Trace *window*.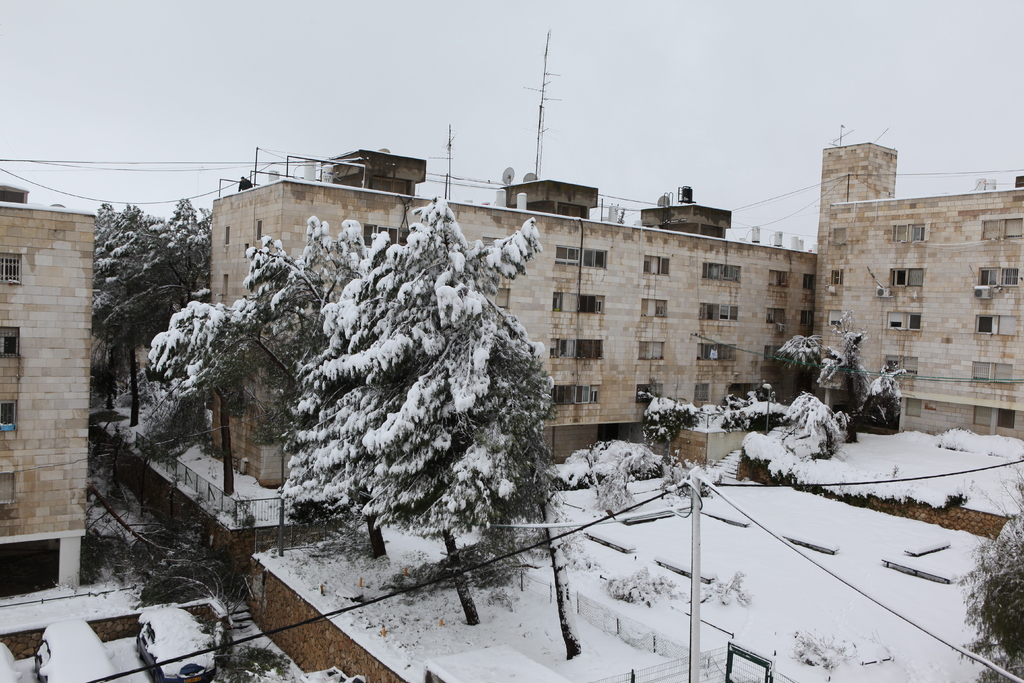
Traced to <bbox>635, 387, 662, 403</bbox>.
